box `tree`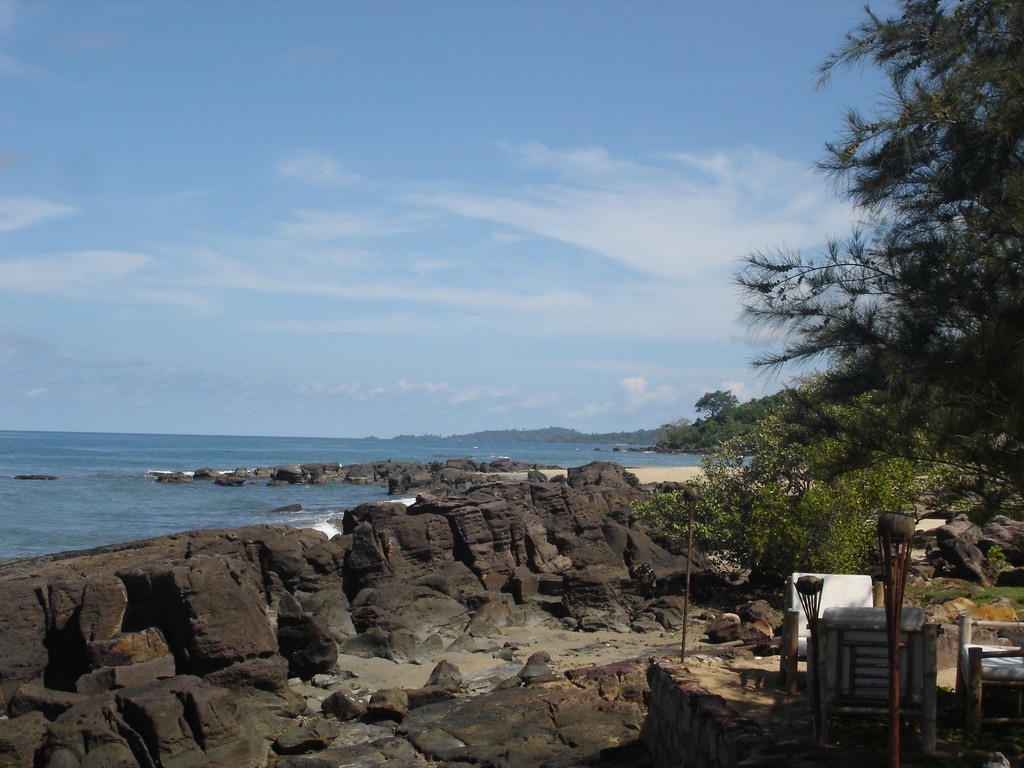
693/379/744/451
